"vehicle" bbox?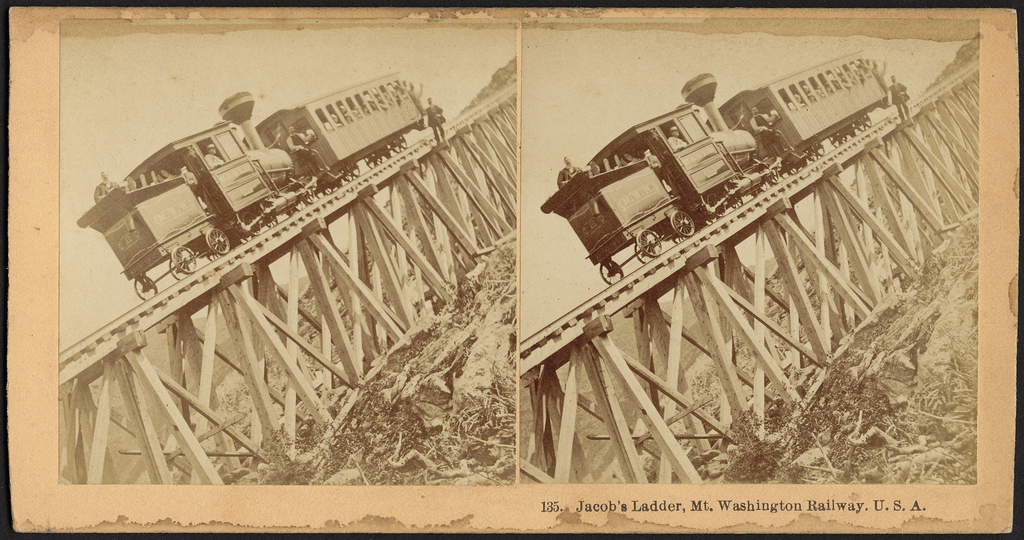
<box>545,48,889,282</box>
